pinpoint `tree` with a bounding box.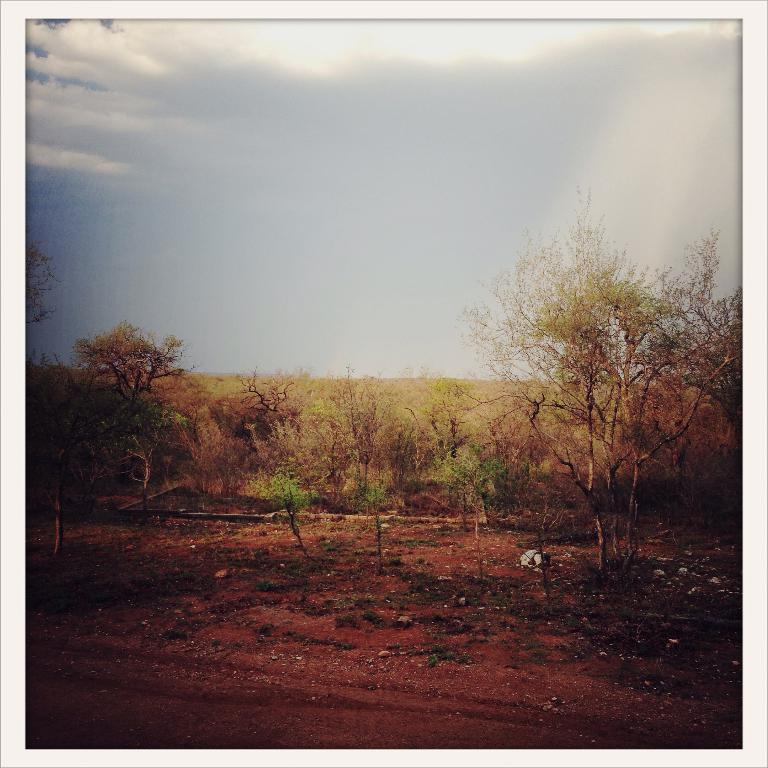
203 371 310 465.
